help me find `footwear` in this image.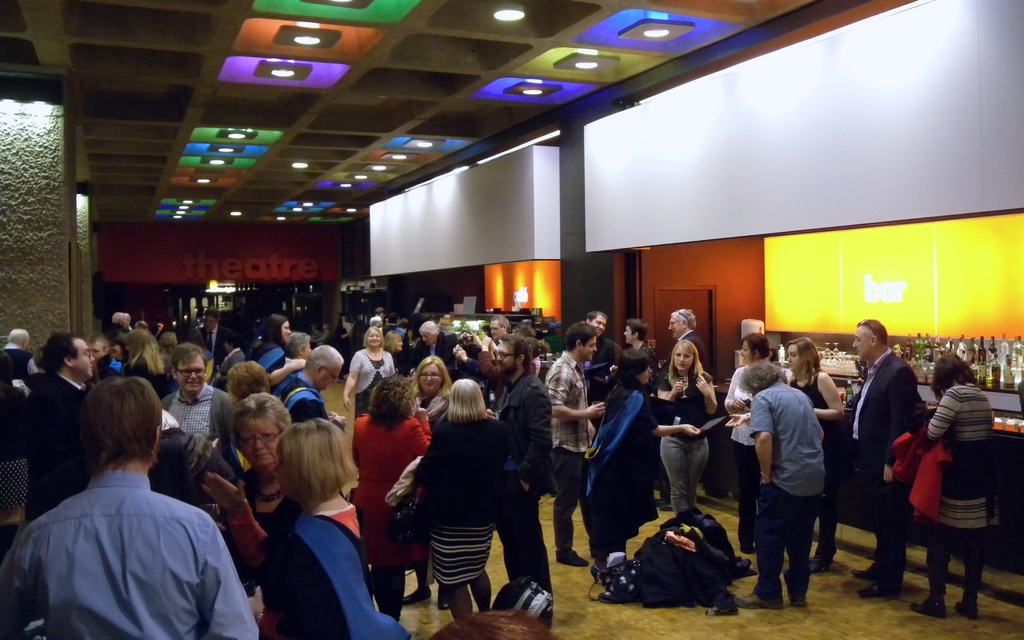
Found it: bbox(733, 584, 779, 607).
